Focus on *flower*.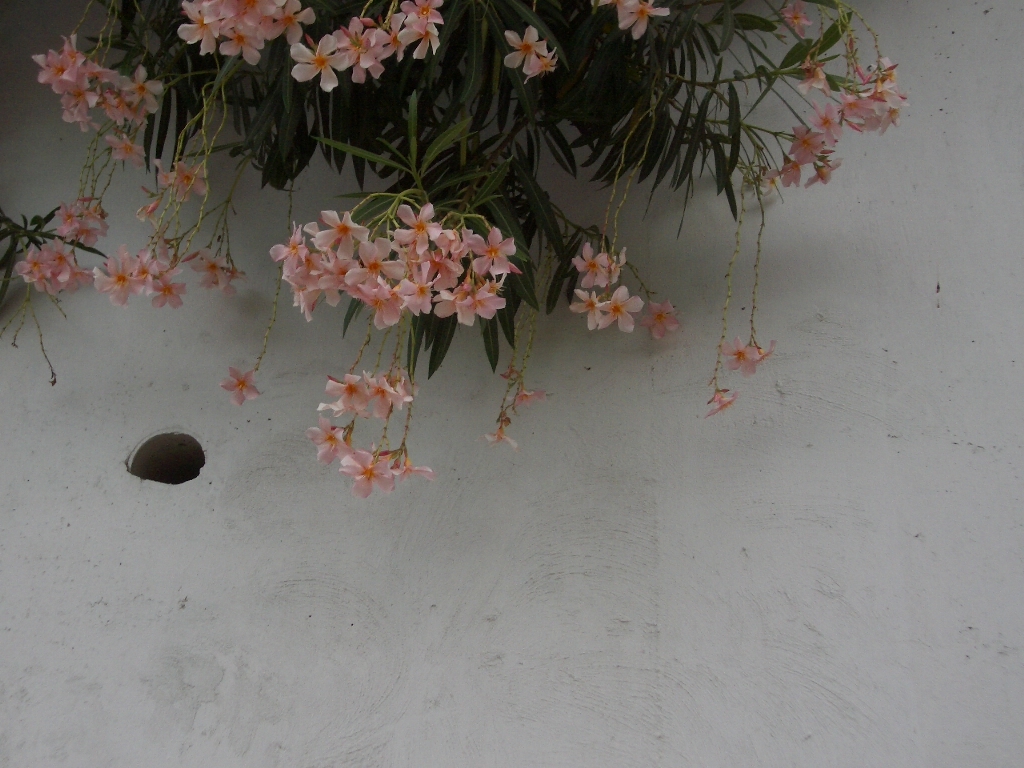
Focused at 391, 450, 435, 482.
